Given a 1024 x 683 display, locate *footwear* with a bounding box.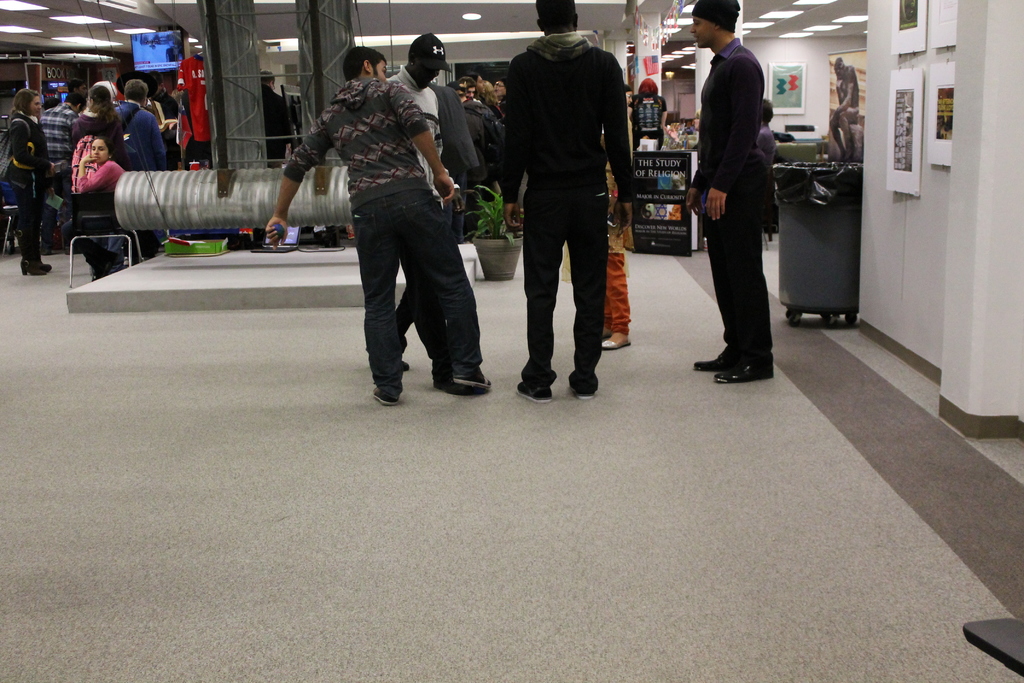
Located: bbox=[19, 262, 43, 278].
